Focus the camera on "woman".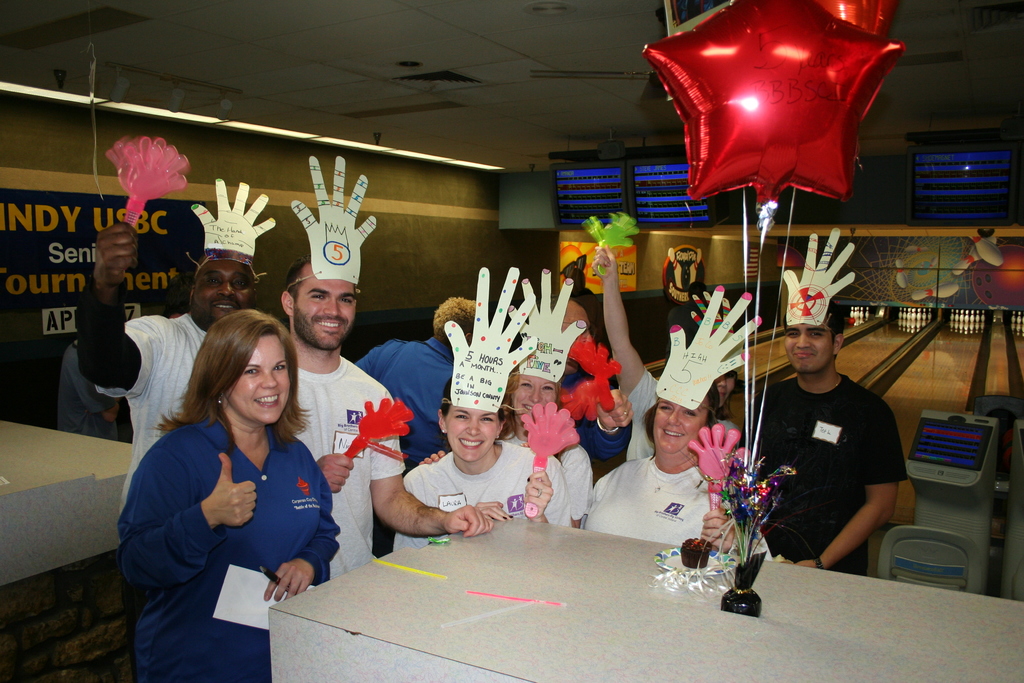
Focus region: rect(579, 379, 774, 565).
